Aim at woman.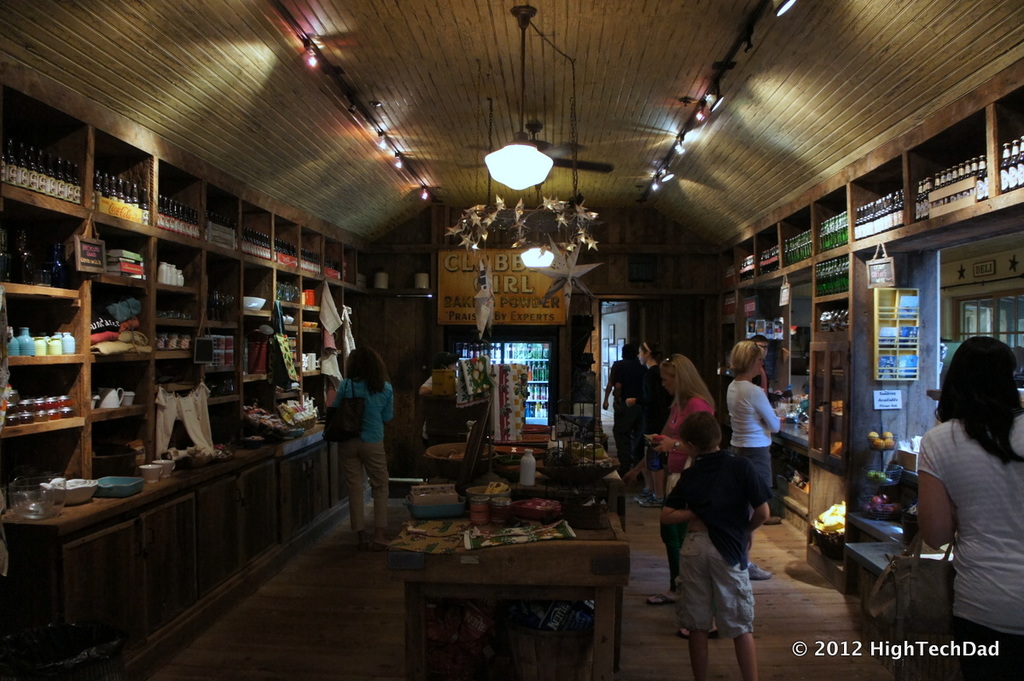
Aimed at <region>648, 345, 724, 608</region>.
